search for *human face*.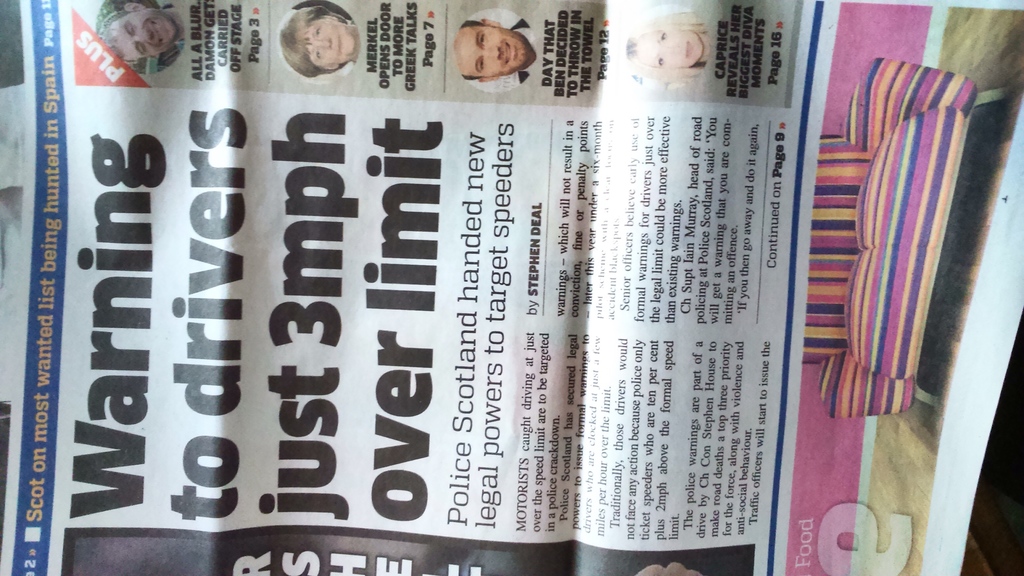
Found at 450 20 527 72.
